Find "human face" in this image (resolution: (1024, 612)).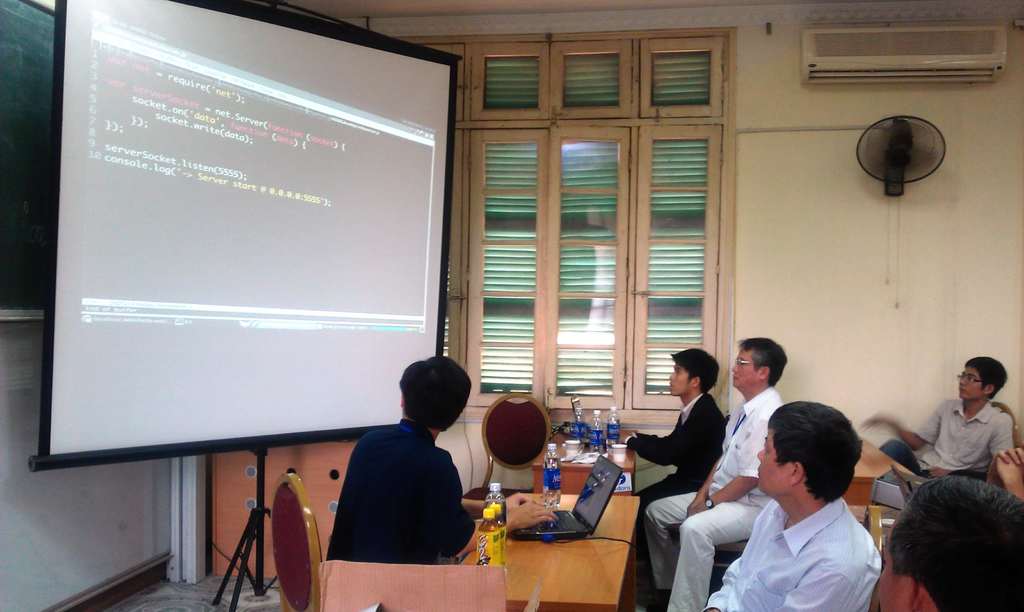
670,362,686,396.
